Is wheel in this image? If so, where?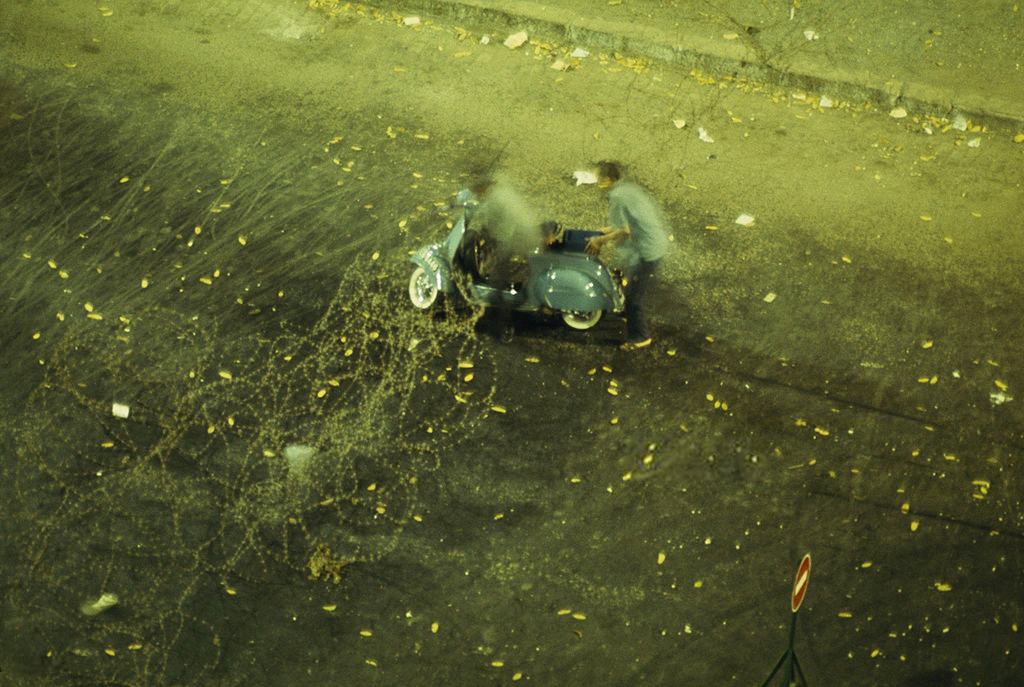
Yes, at BBox(407, 264, 444, 310).
